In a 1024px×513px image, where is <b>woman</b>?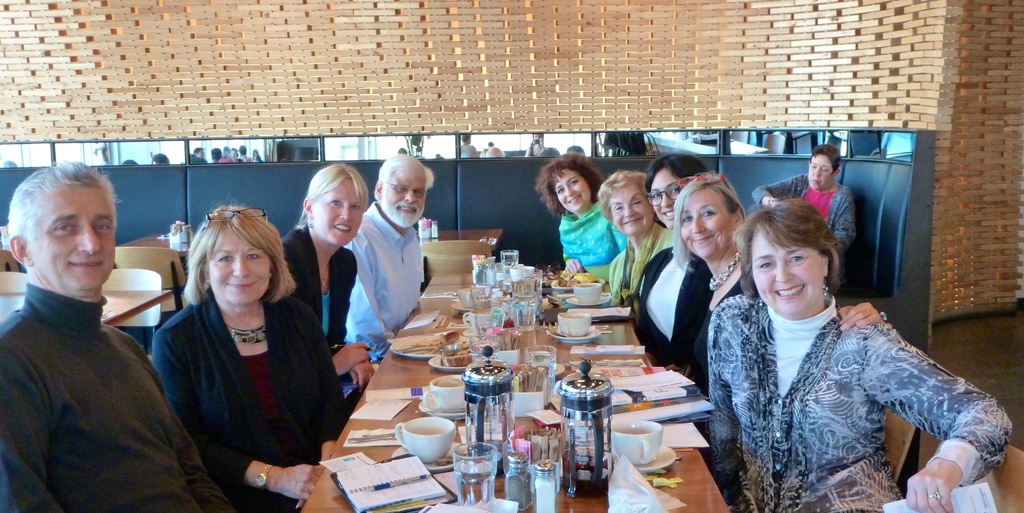
bbox=(156, 209, 349, 512).
